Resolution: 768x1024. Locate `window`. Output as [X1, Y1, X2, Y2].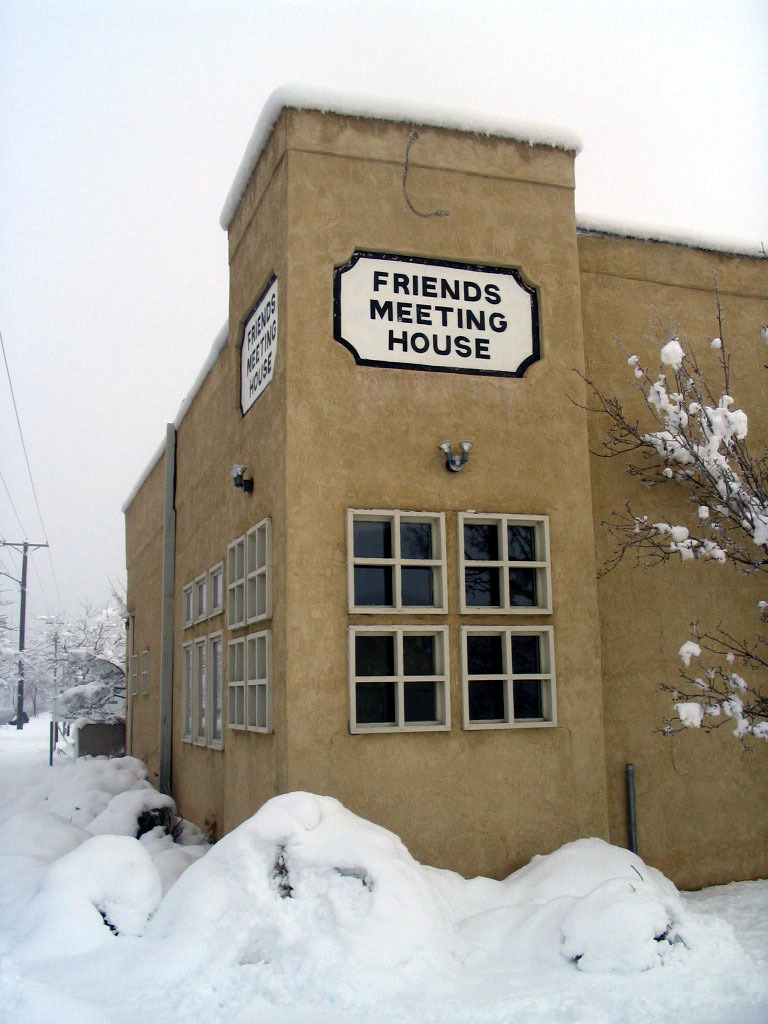
[224, 522, 271, 632].
